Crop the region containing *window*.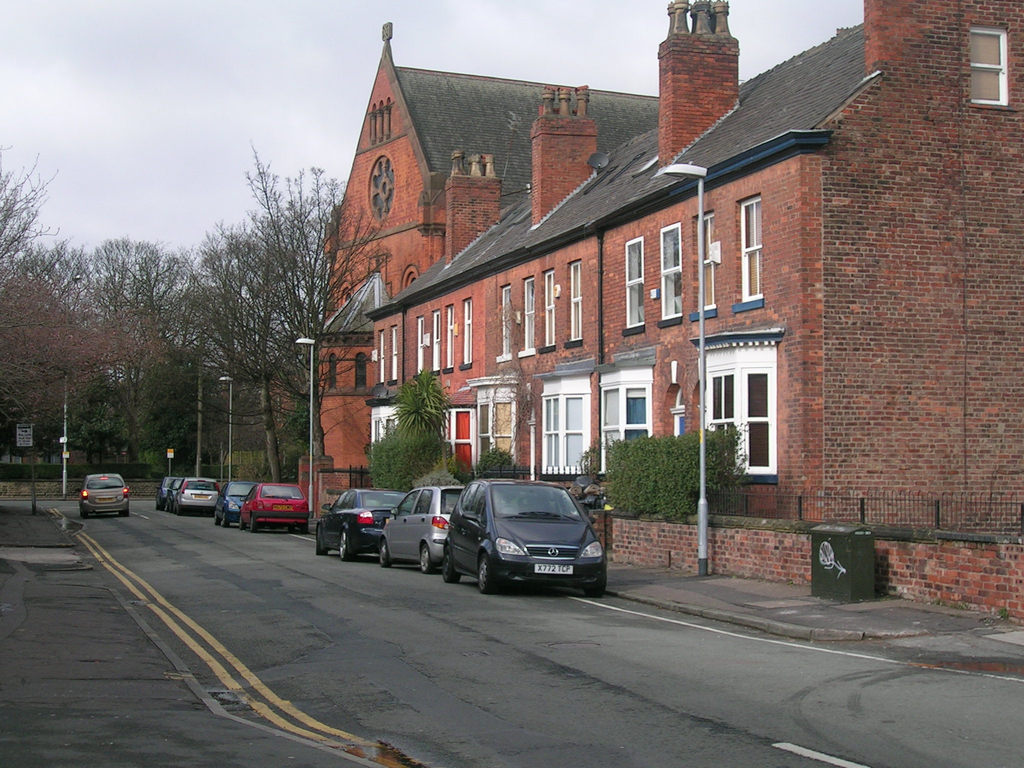
Crop region: [x1=959, y1=19, x2=1018, y2=111].
